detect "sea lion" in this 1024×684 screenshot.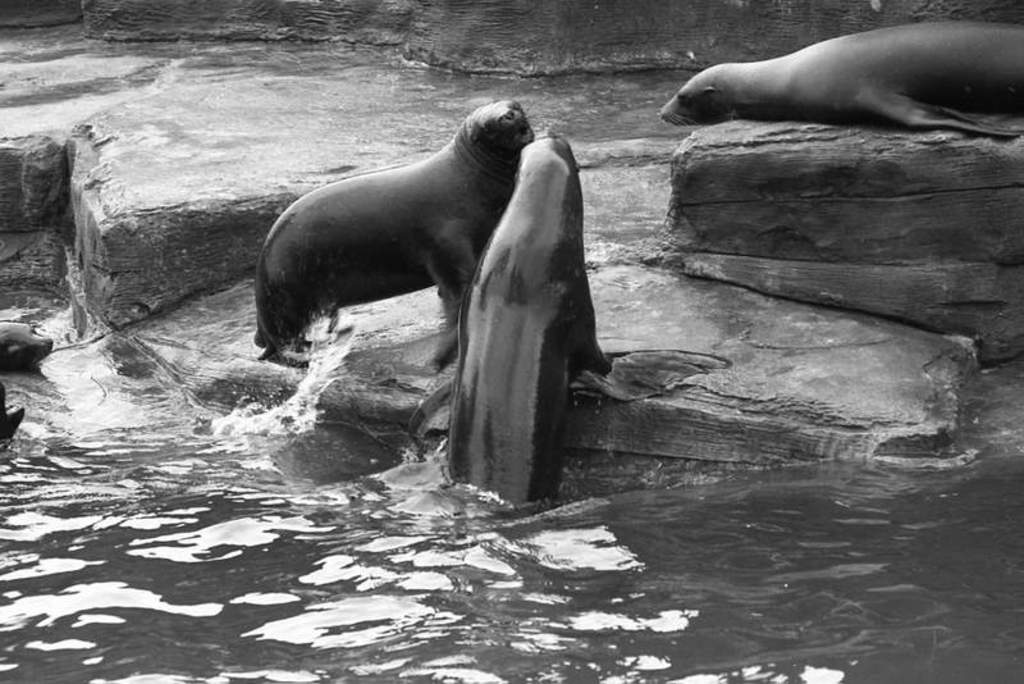
Detection: <bbox>411, 136, 735, 509</bbox>.
